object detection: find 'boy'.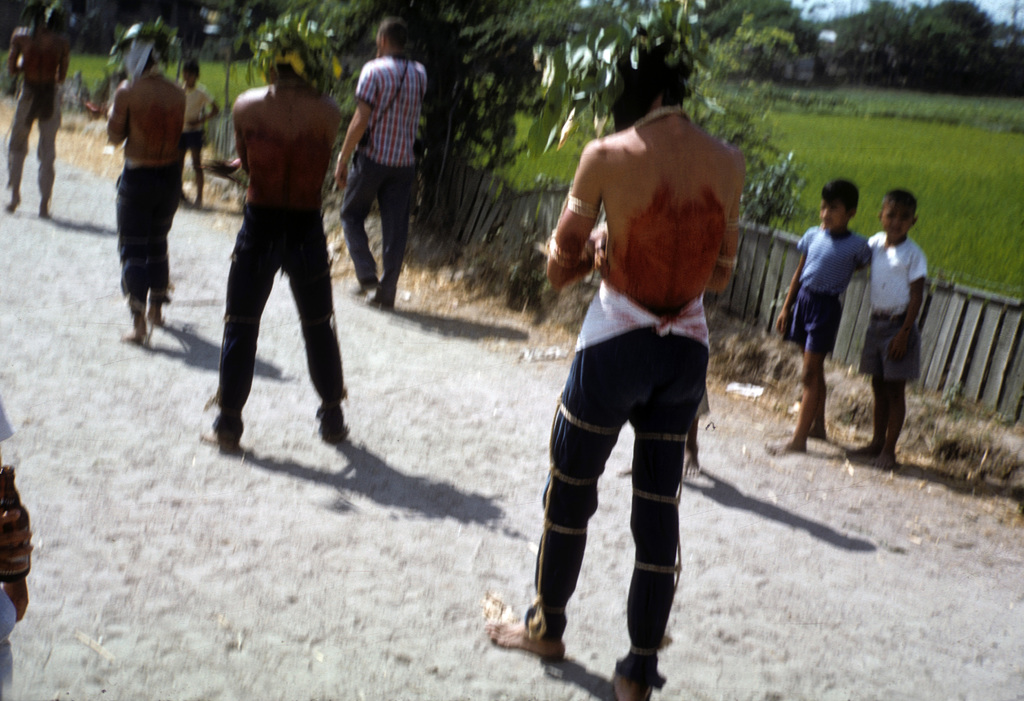
l=845, t=190, r=930, b=465.
